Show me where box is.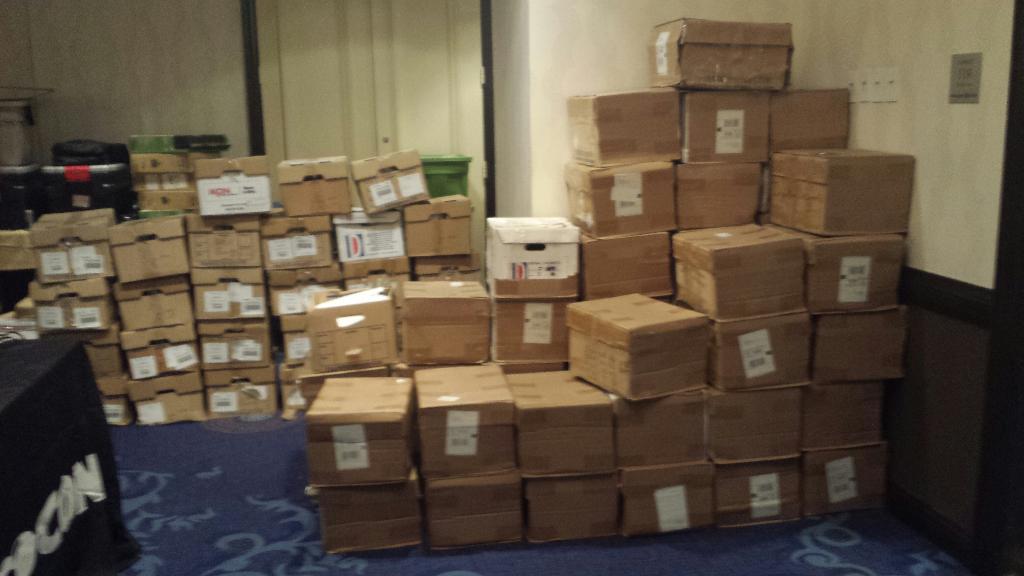
box is at select_region(701, 387, 800, 471).
